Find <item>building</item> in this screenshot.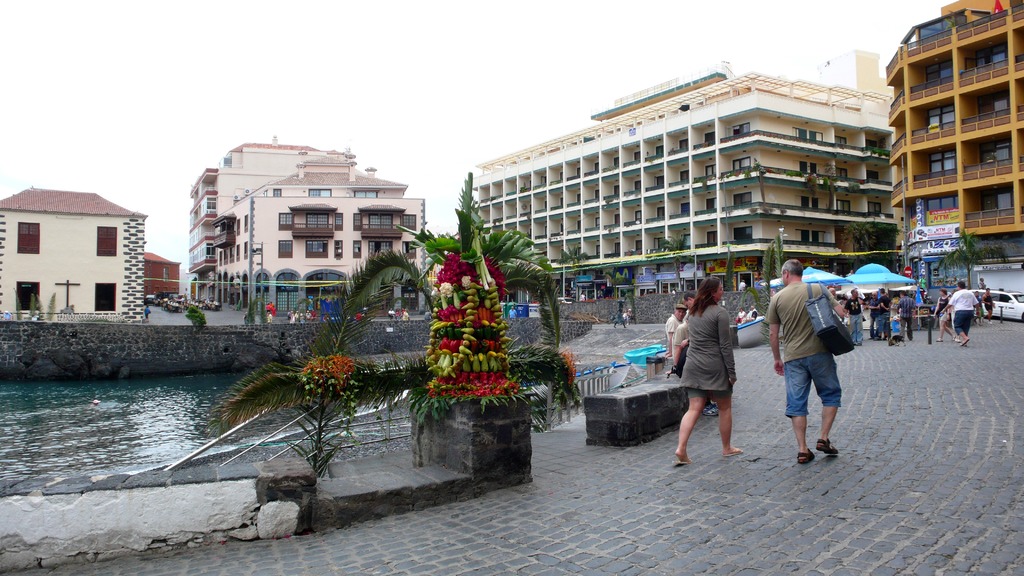
The bounding box for <item>building</item> is box(889, 0, 1023, 285).
